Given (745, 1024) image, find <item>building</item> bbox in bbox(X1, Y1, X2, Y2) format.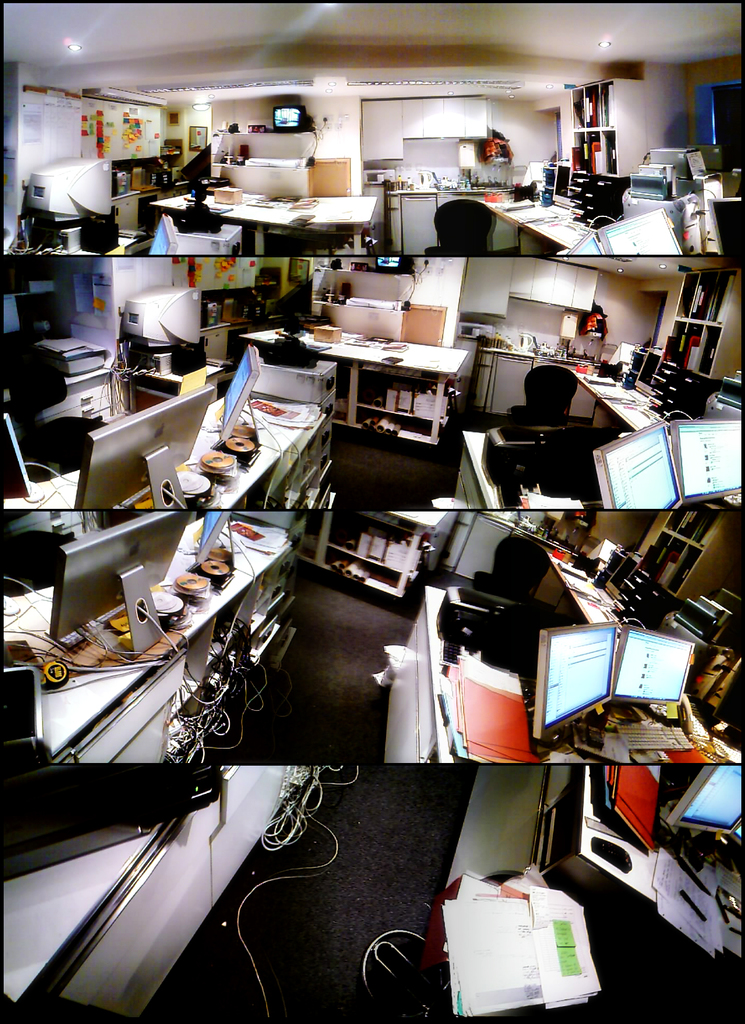
bbox(0, 258, 742, 509).
